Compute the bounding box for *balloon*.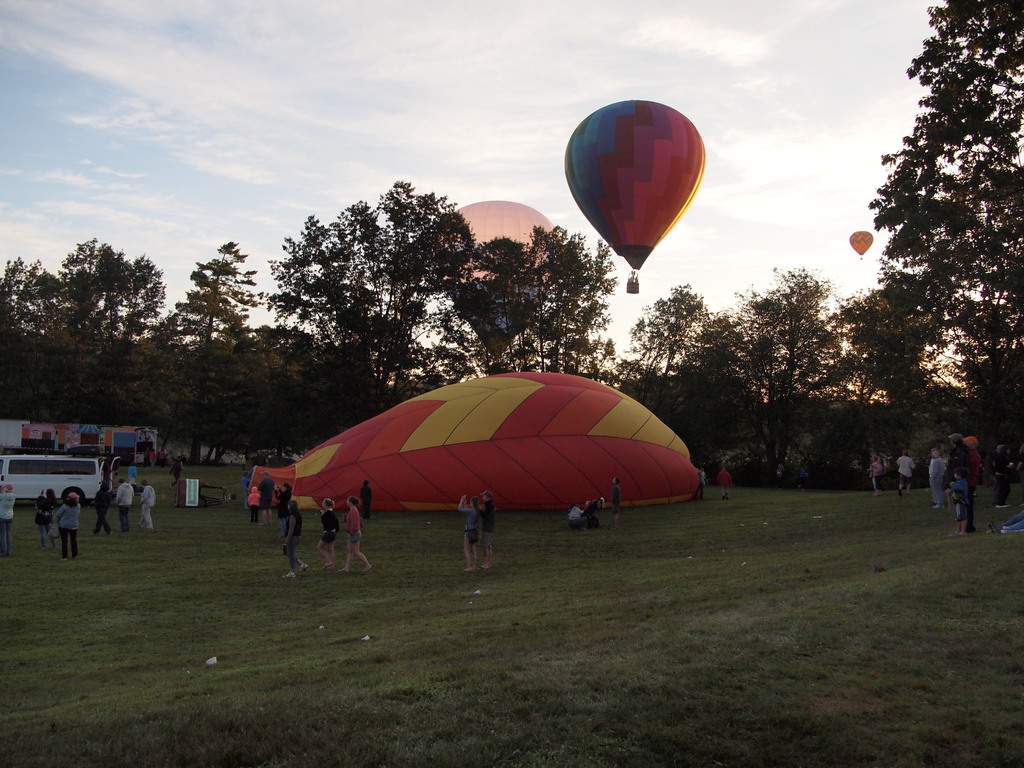
563,95,703,270.
